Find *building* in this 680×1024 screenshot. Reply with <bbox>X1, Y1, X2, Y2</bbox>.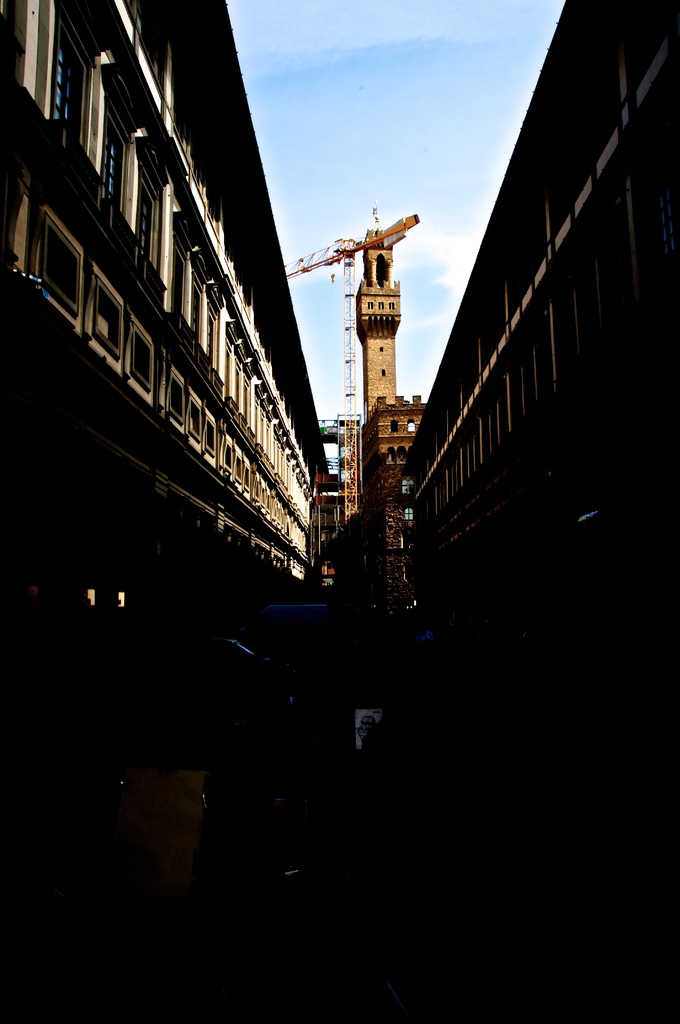
<bbox>0, 0, 341, 643</bbox>.
